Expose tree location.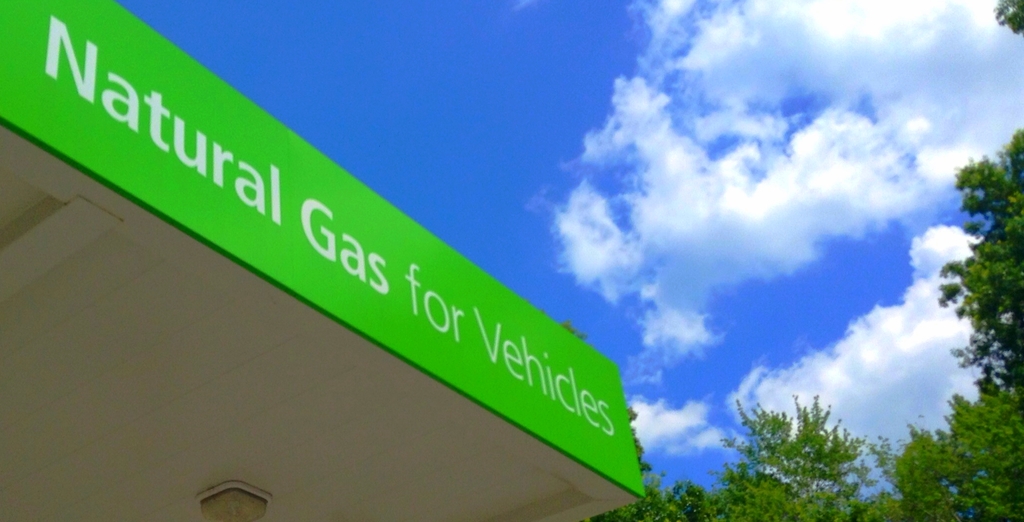
Exposed at detection(689, 392, 886, 521).
